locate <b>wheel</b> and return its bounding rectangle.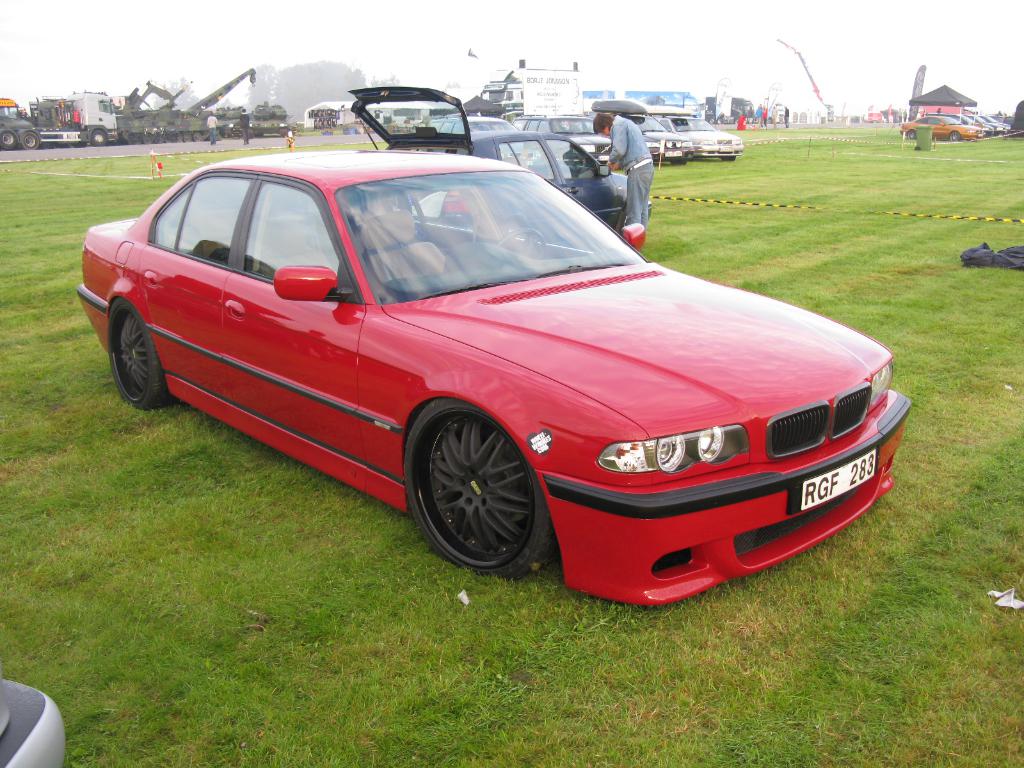
bbox=[195, 132, 202, 141].
